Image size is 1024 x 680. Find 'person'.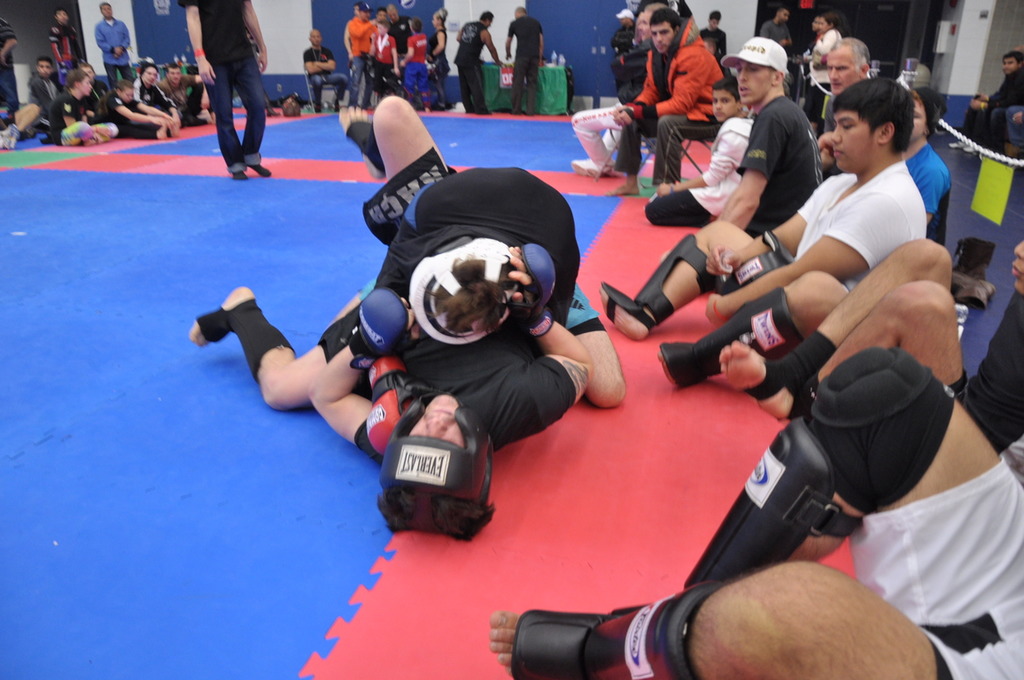
739, 6, 799, 58.
